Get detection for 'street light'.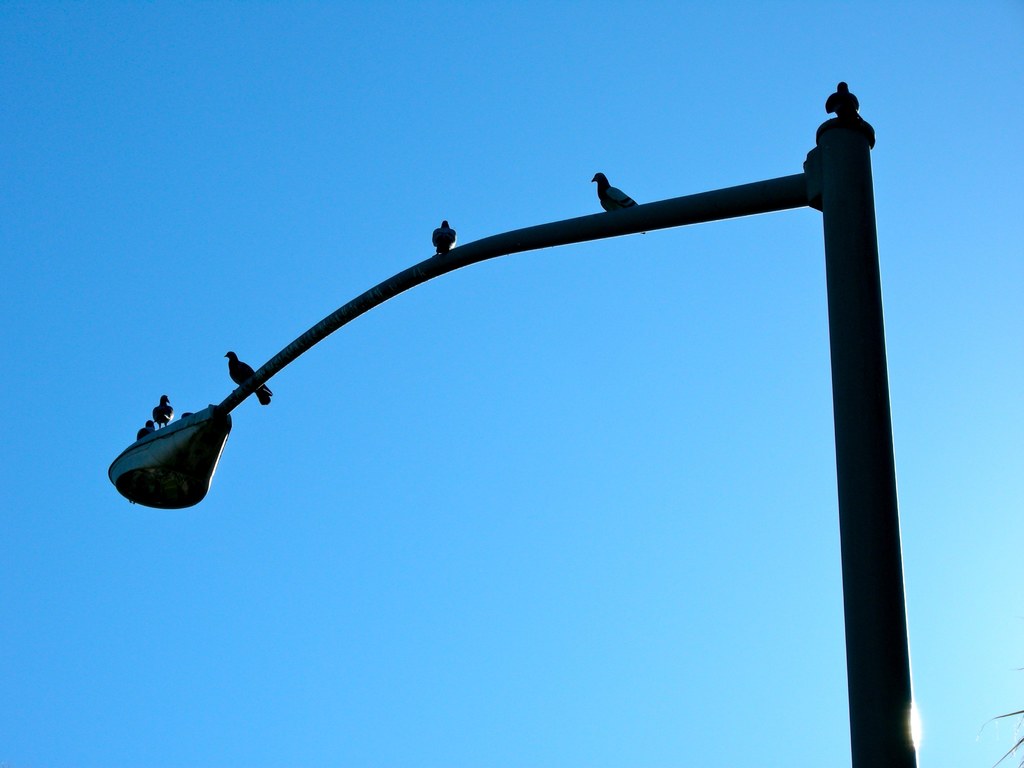
Detection: pyautogui.locateOnScreen(126, 92, 948, 740).
